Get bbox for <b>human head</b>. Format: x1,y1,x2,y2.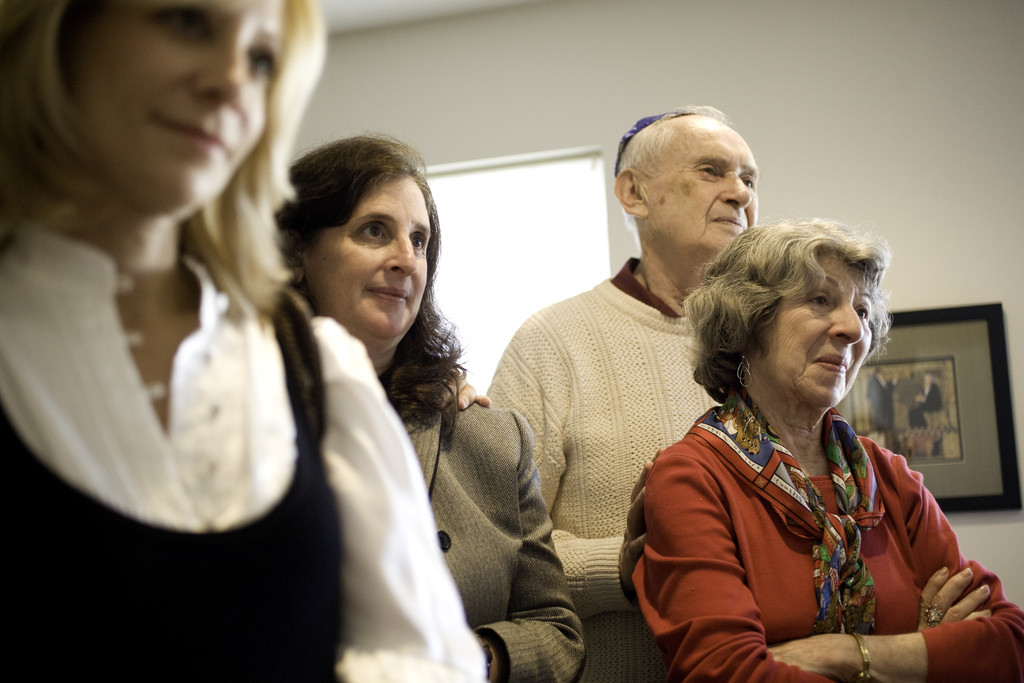
42,0,300,213.
